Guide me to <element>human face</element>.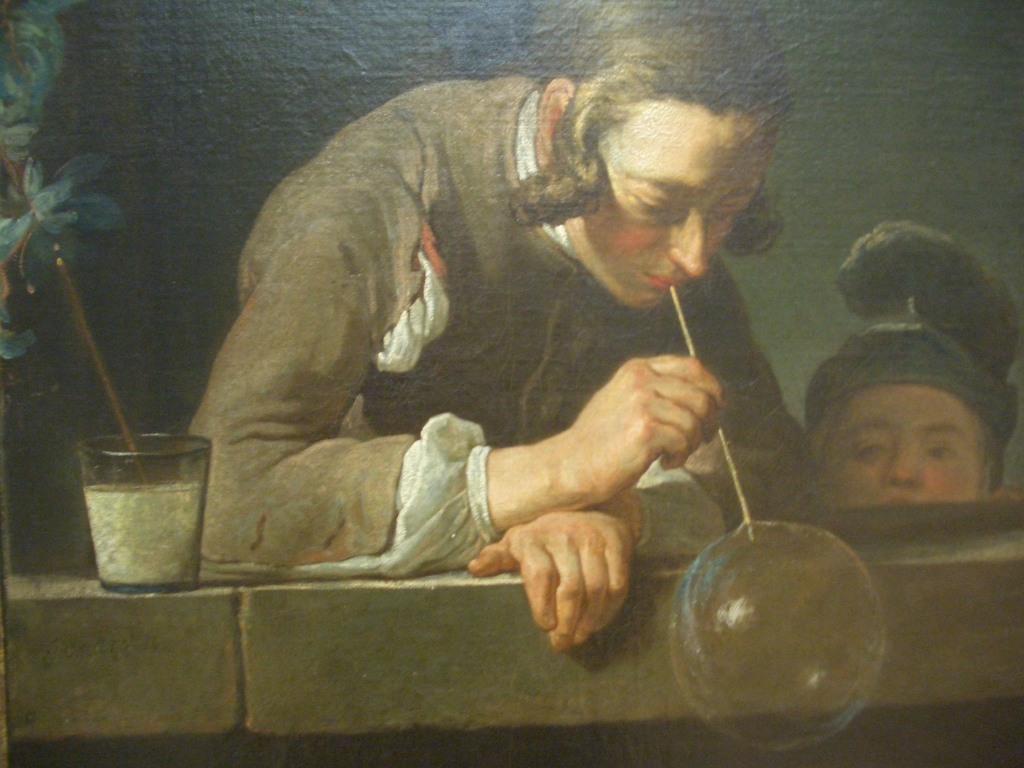
Guidance: 825/385/975/507.
